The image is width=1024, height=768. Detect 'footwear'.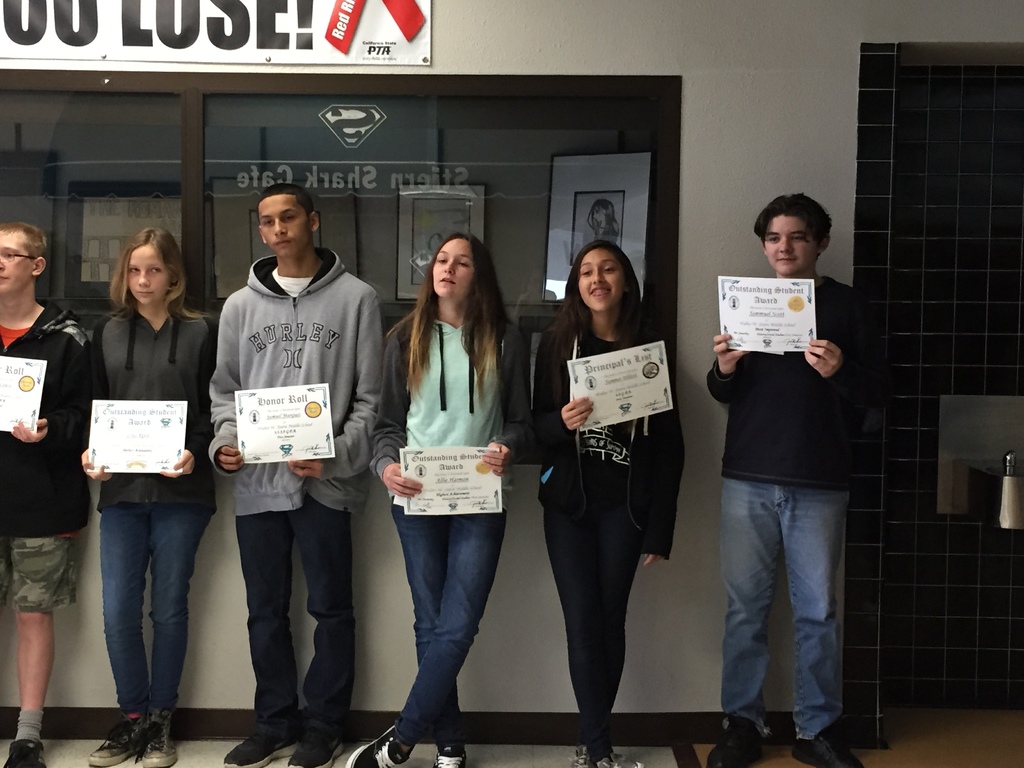
Detection: {"x1": 228, "y1": 732, "x2": 298, "y2": 767}.
